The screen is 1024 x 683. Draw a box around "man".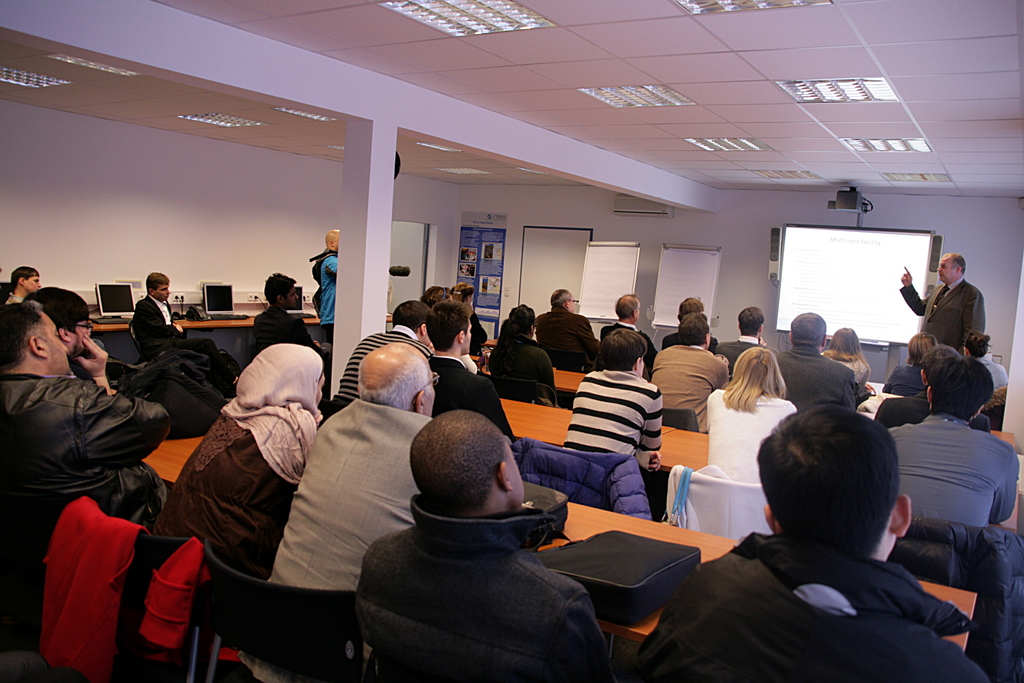
534, 286, 600, 378.
